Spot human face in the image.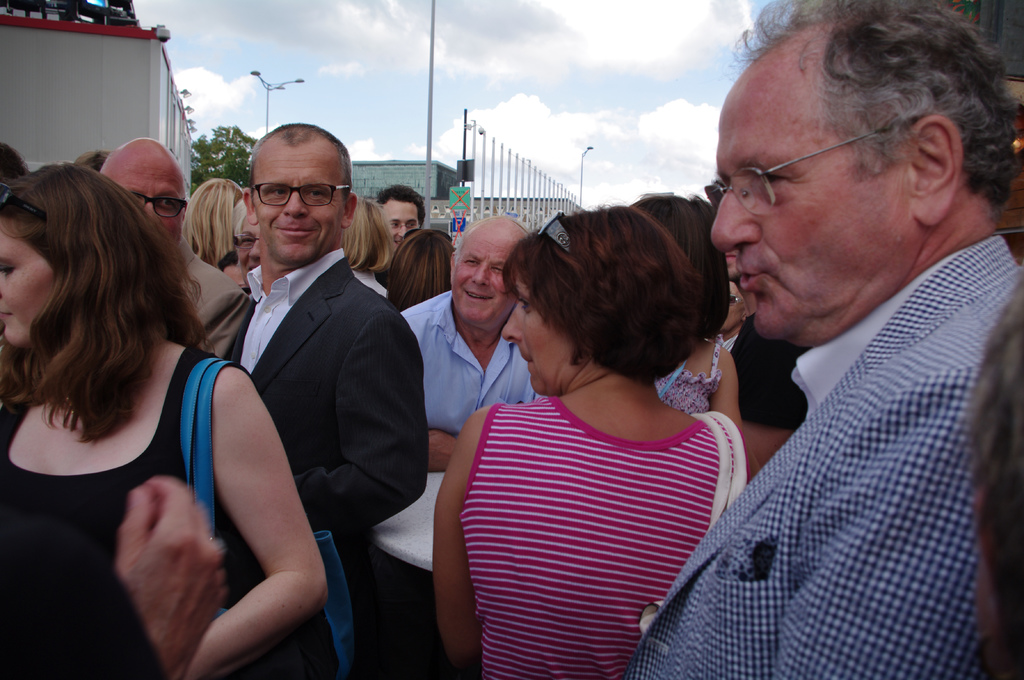
human face found at <box>254,141,351,265</box>.
